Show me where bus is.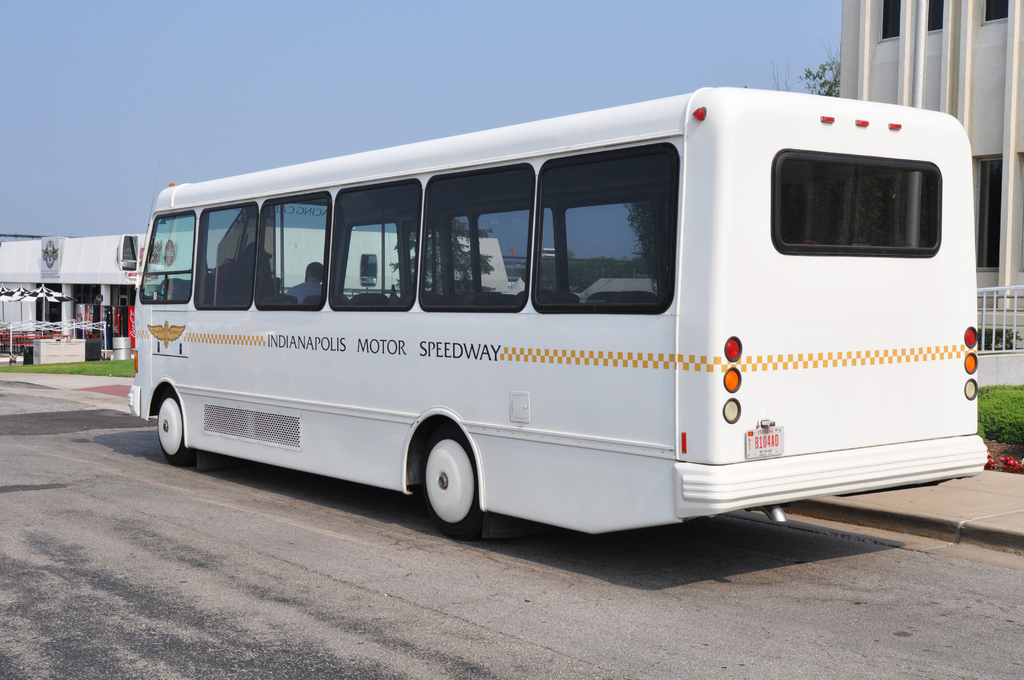
bus is at x1=123, y1=88, x2=991, y2=538.
